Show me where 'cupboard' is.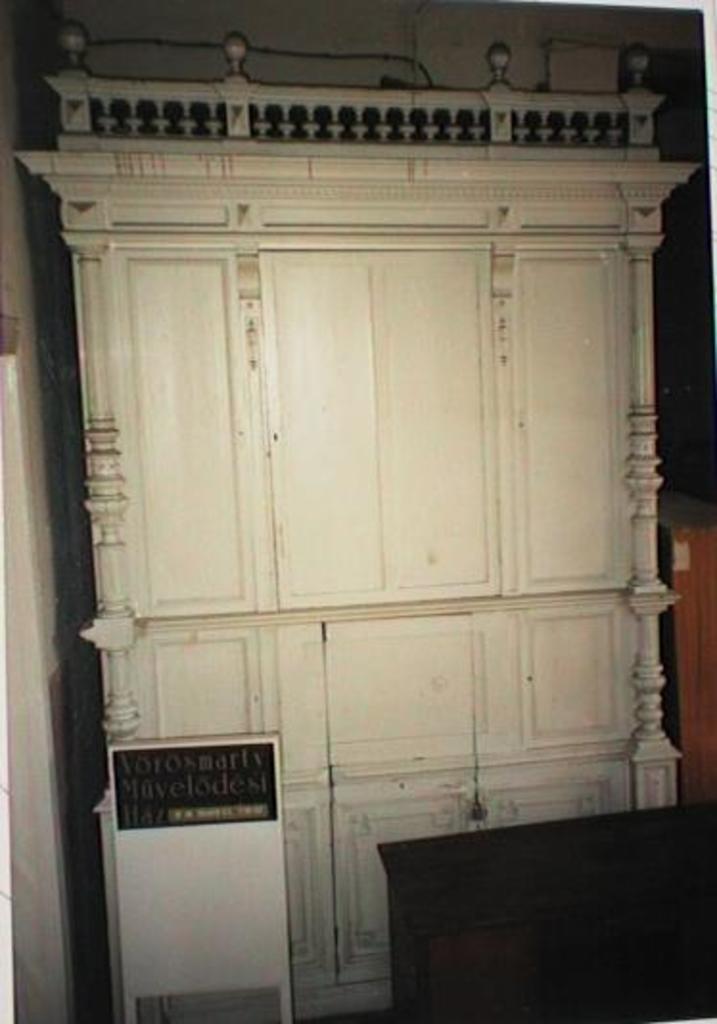
'cupboard' is at region(23, 38, 704, 1022).
